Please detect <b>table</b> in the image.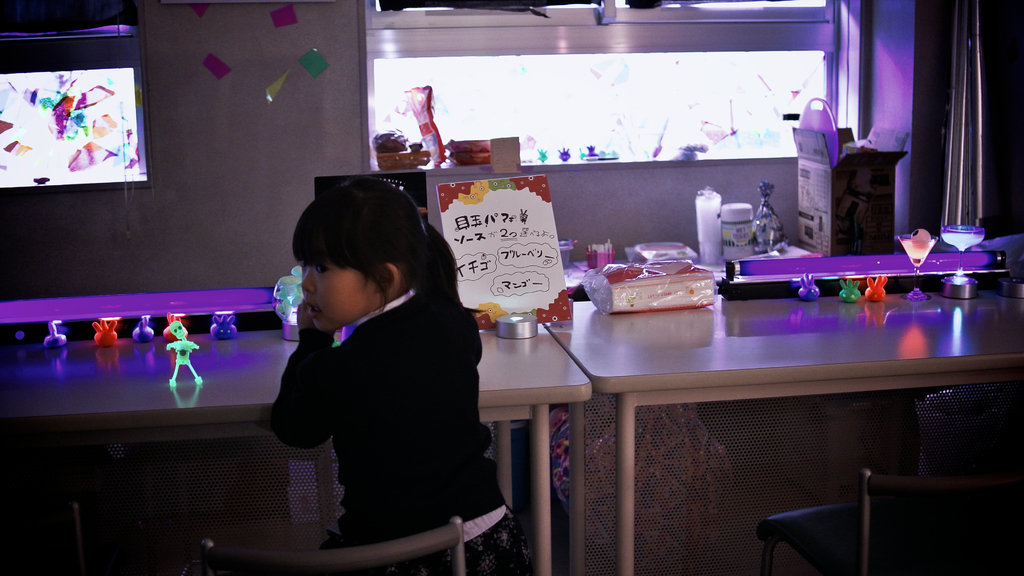
0 324 598 573.
